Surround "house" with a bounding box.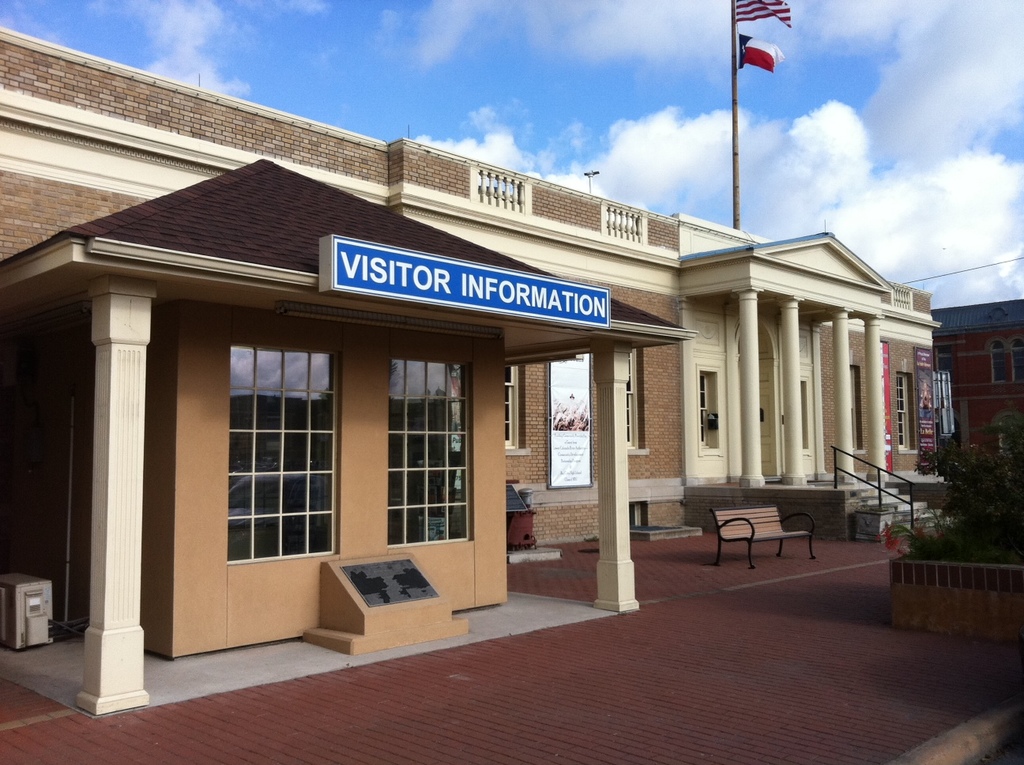
box=[0, 129, 667, 671].
